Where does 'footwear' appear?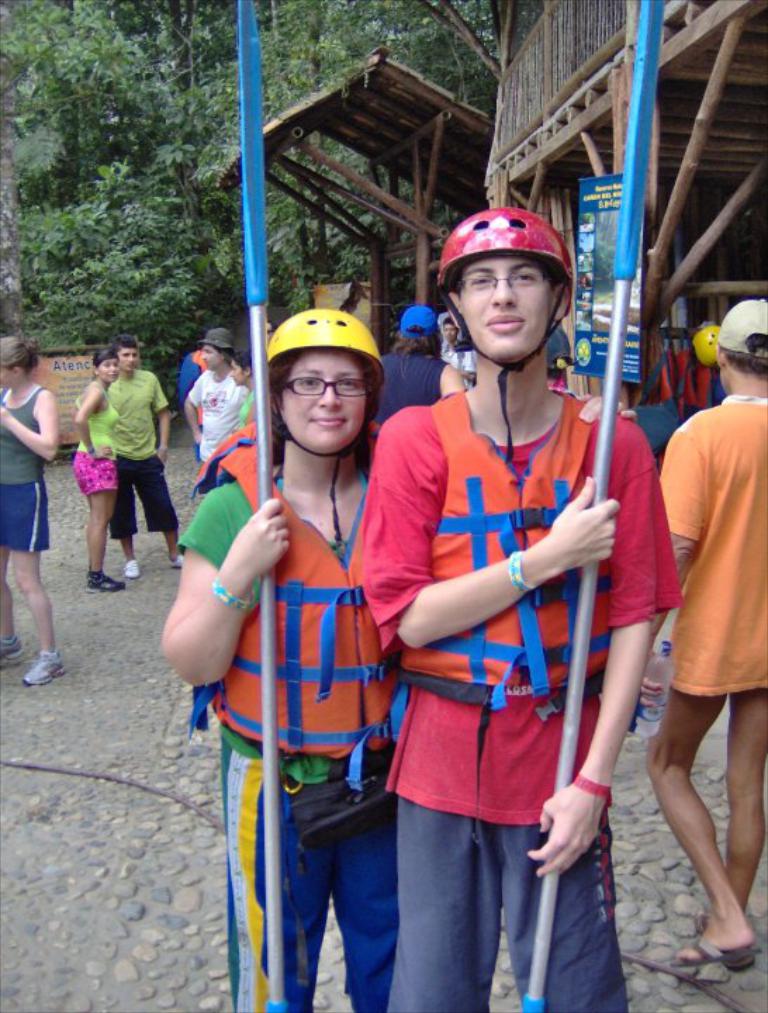
Appears at x1=167, y1=554, x2=180, y2=566.
